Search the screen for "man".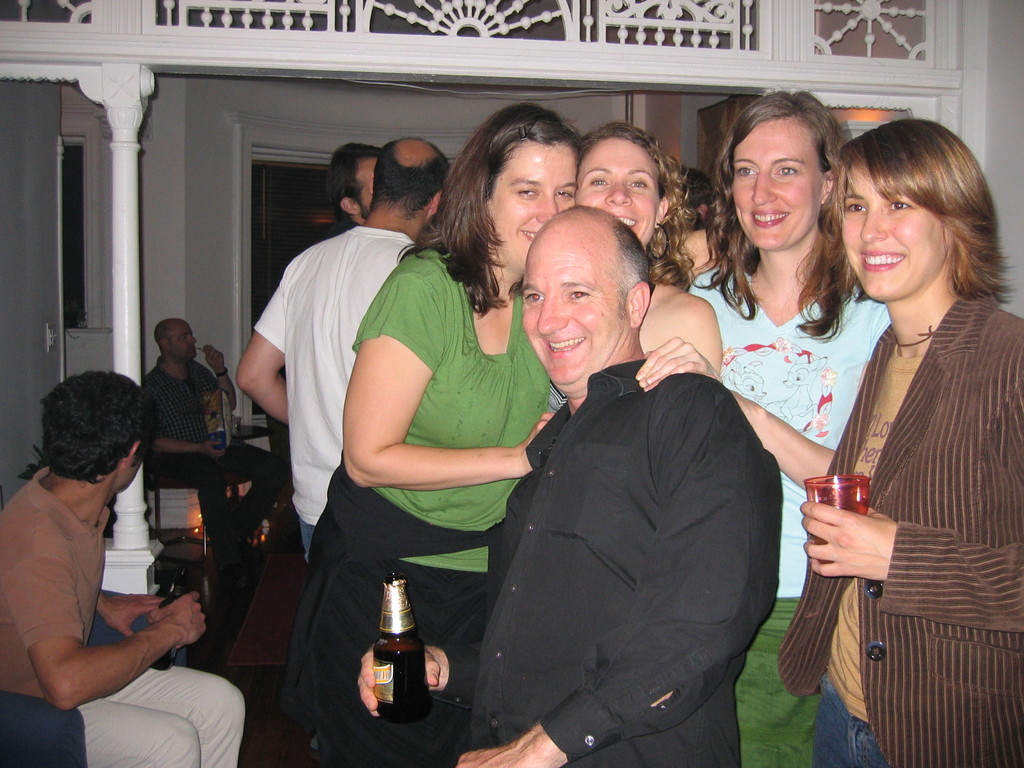
Found at BBox(235, 135, 454, 570).
